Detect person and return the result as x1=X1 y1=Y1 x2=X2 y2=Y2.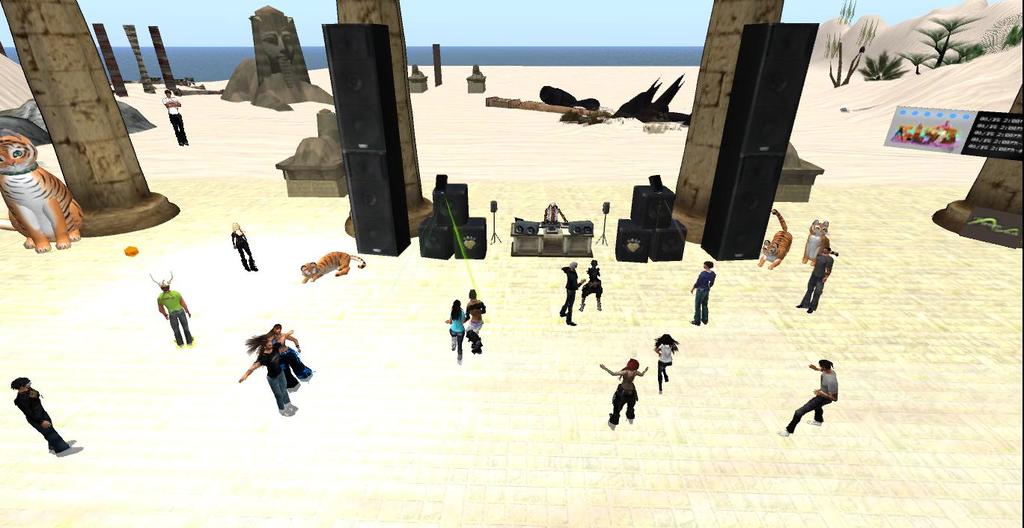
x1=439 y1=304 x2=468 y2=364.
